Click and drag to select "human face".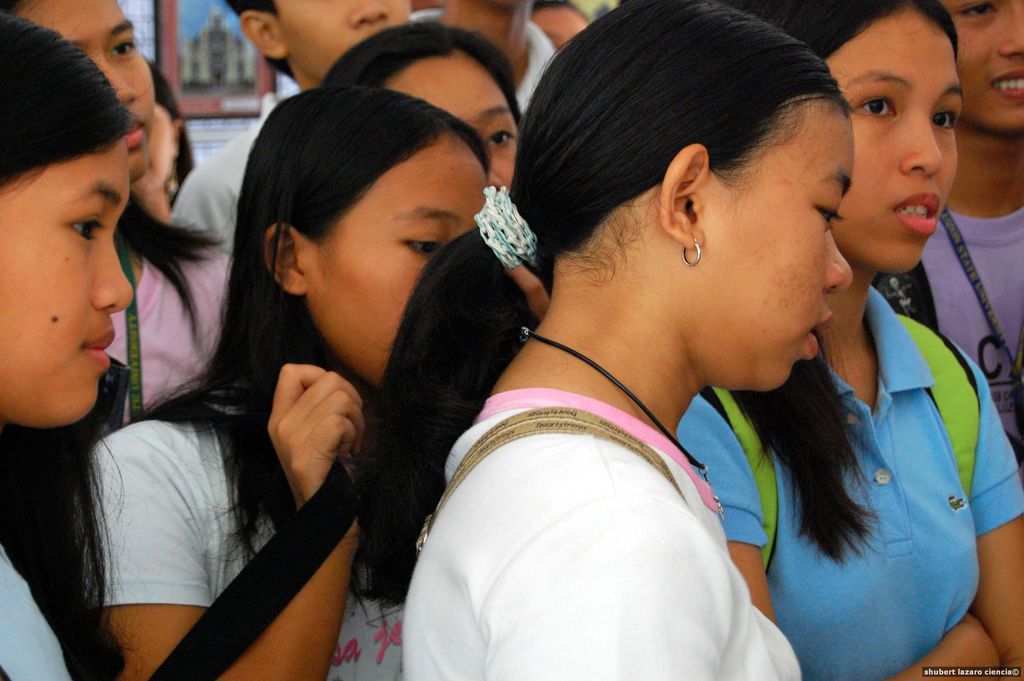
Selection: {"left": 821, "top": 7, "right": 963, "bottom": 281}.
